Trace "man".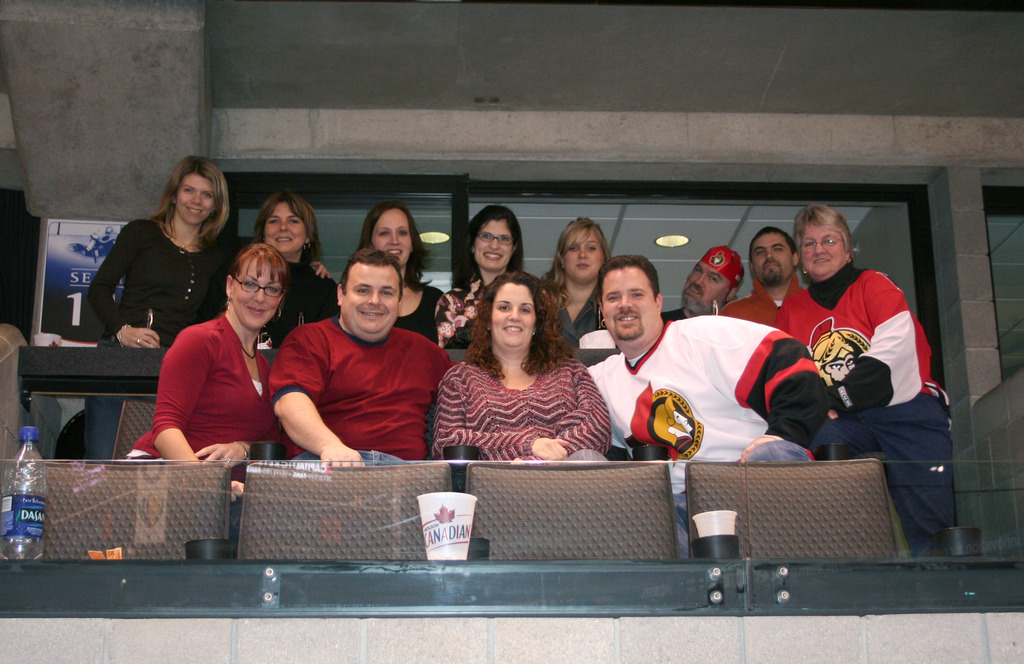
Traced to <bbox>258, 248, 461, 471</bbox>.
